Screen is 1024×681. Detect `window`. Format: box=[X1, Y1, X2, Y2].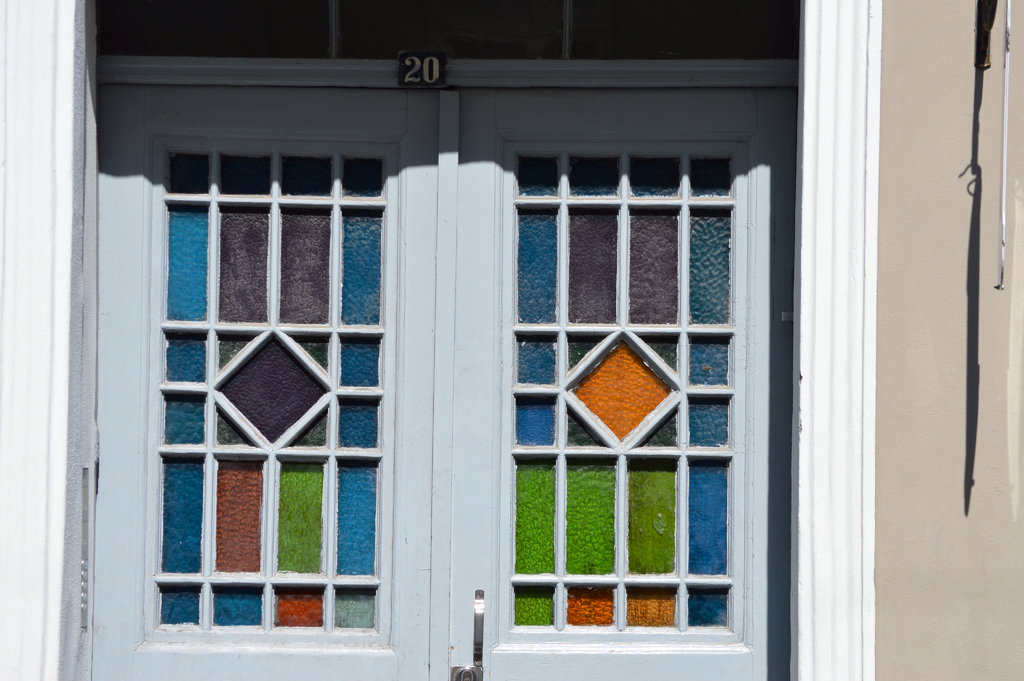
box=[0, 0, 884, 680].
